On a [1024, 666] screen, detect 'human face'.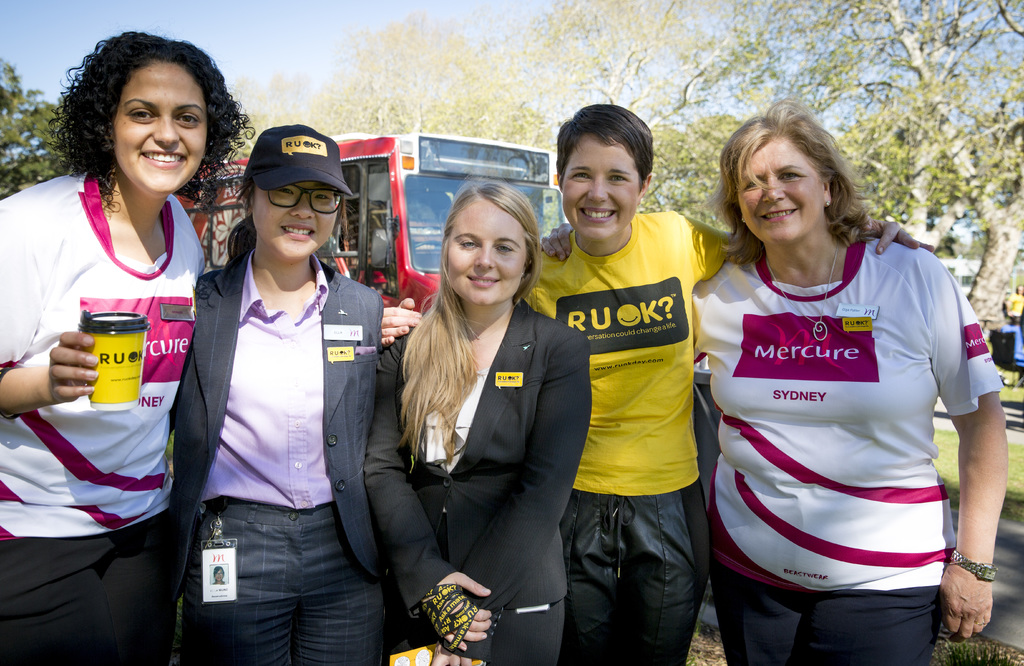
bbox=[735, 133, 825, 249].
